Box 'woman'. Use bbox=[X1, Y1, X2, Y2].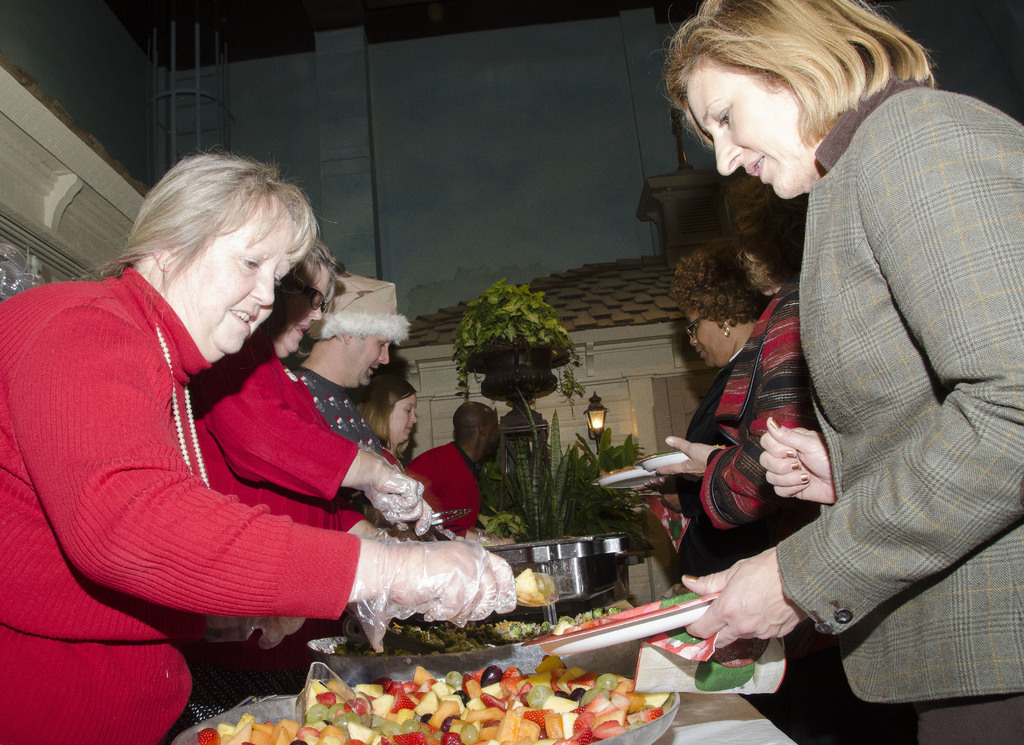
bbox=[609, 242, 822, 601].
